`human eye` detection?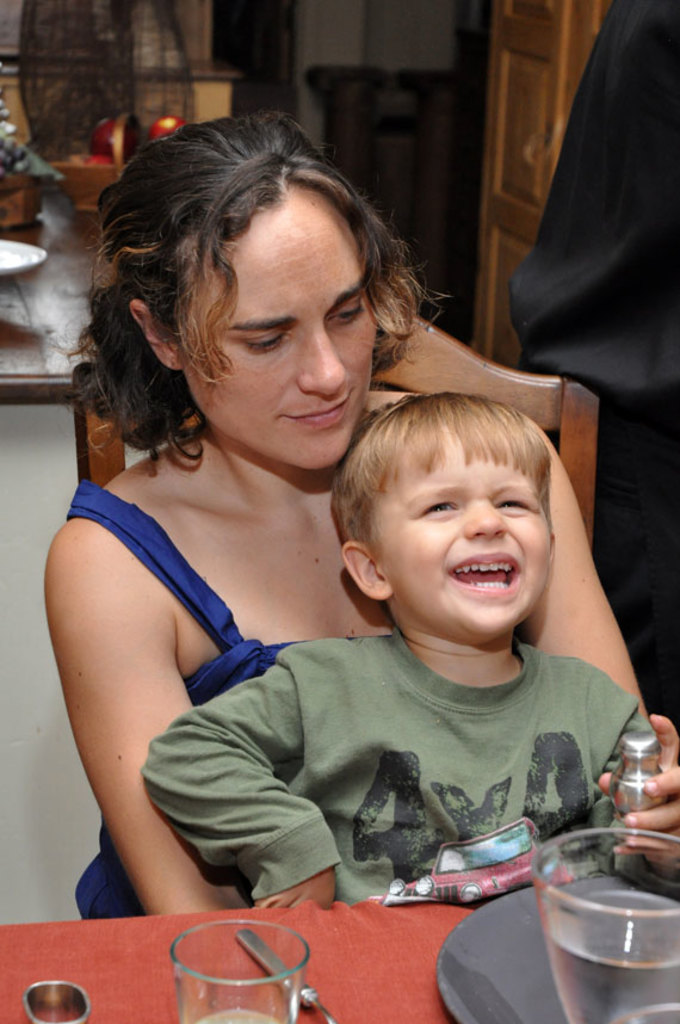
419,499,460,517
